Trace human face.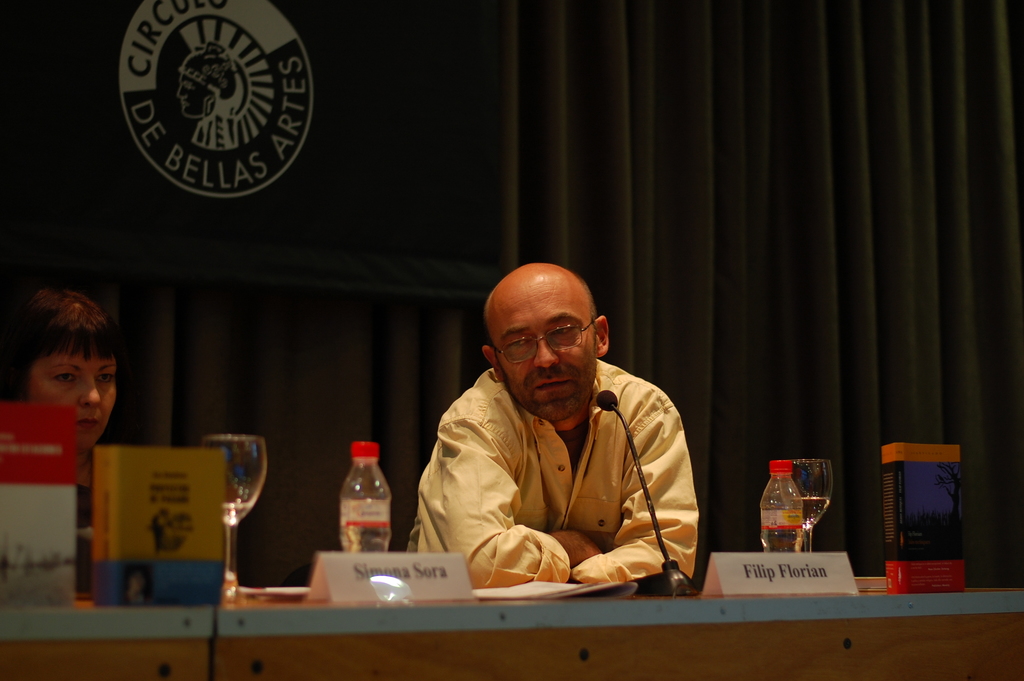
Traced to crop(28, 347, 118, 448).
